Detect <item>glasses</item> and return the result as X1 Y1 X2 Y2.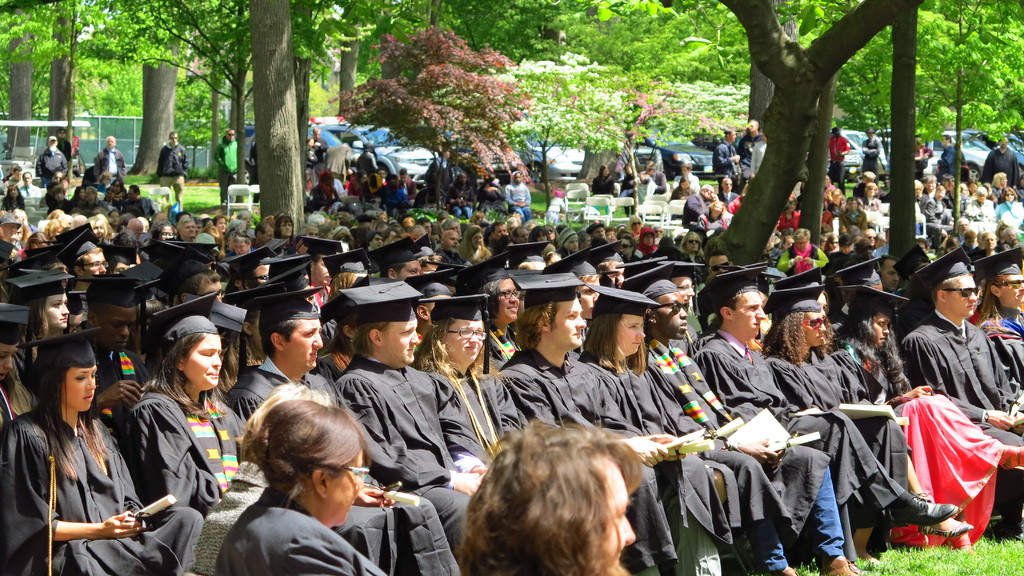
445 323 485 342.
